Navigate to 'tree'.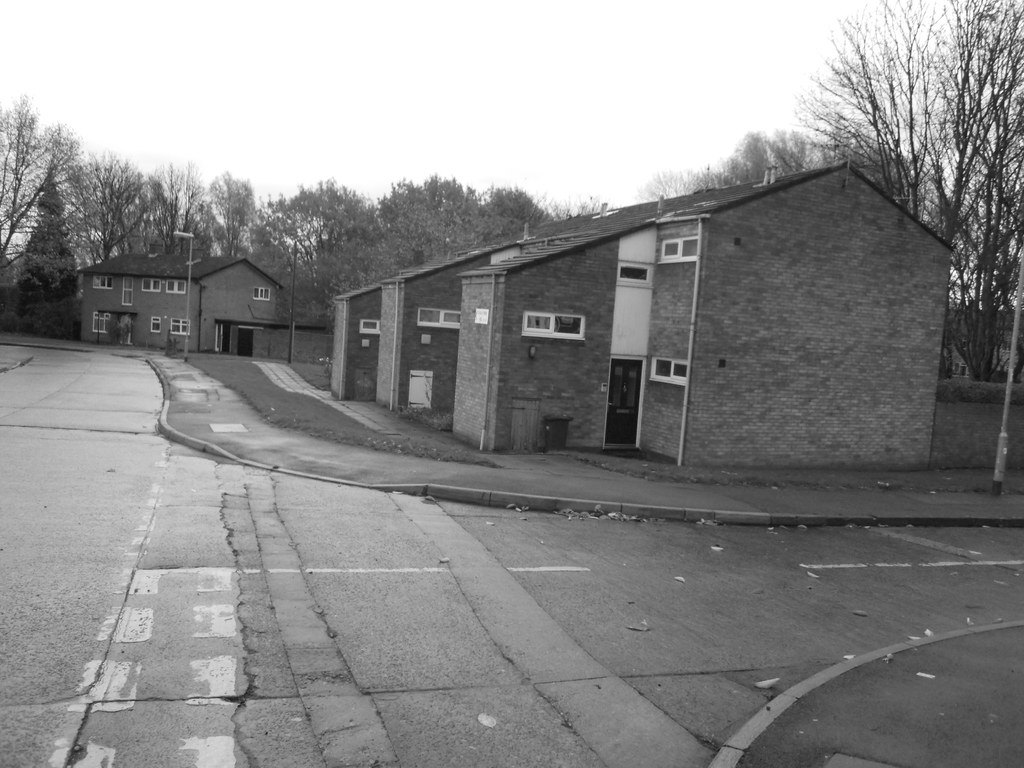
Navigation target: [81,154,152,271].
